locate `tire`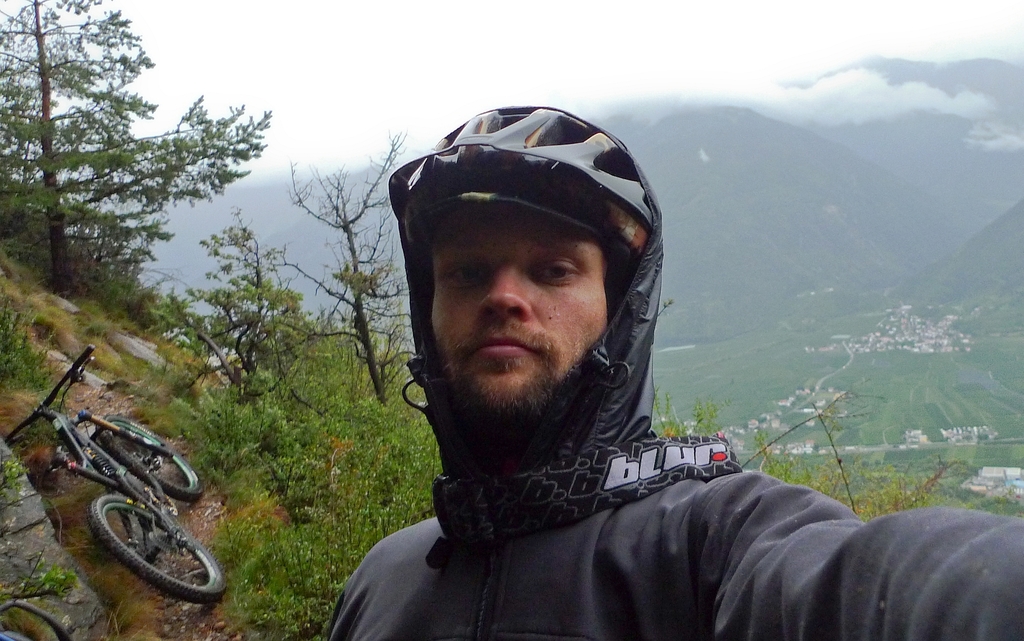
(x1=90, y1=495, x2=225, y2=603)
